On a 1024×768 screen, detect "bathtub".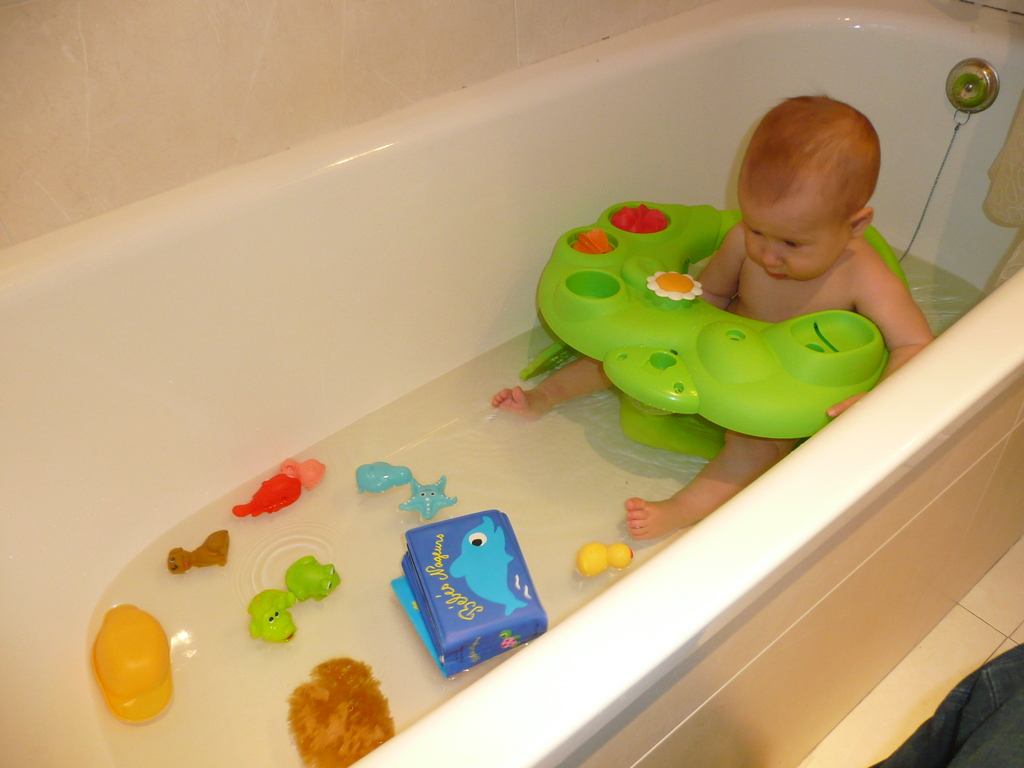
(0,0,1023,767).
